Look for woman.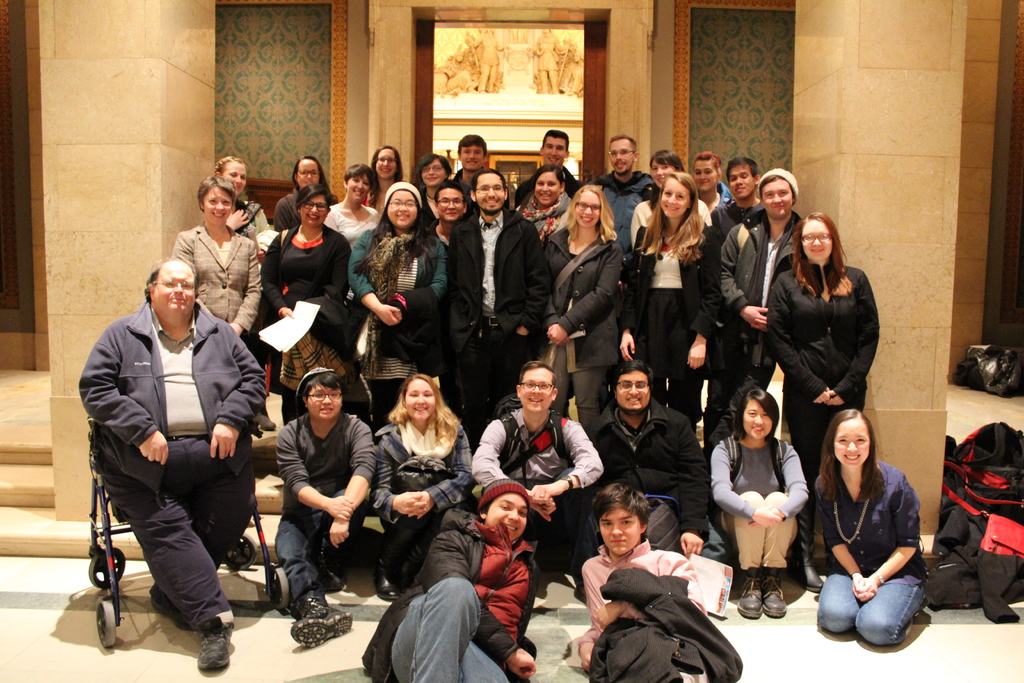
Found: box(261, 183, 367, 418).
